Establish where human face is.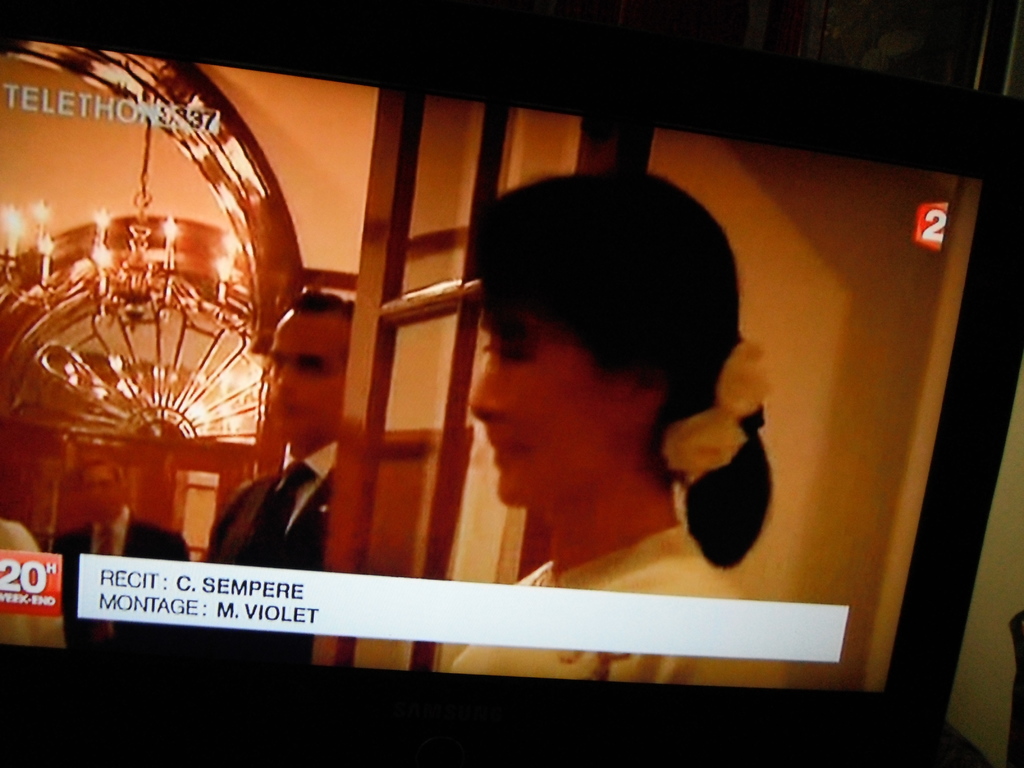
Established at (262, 296, 350, 438).
